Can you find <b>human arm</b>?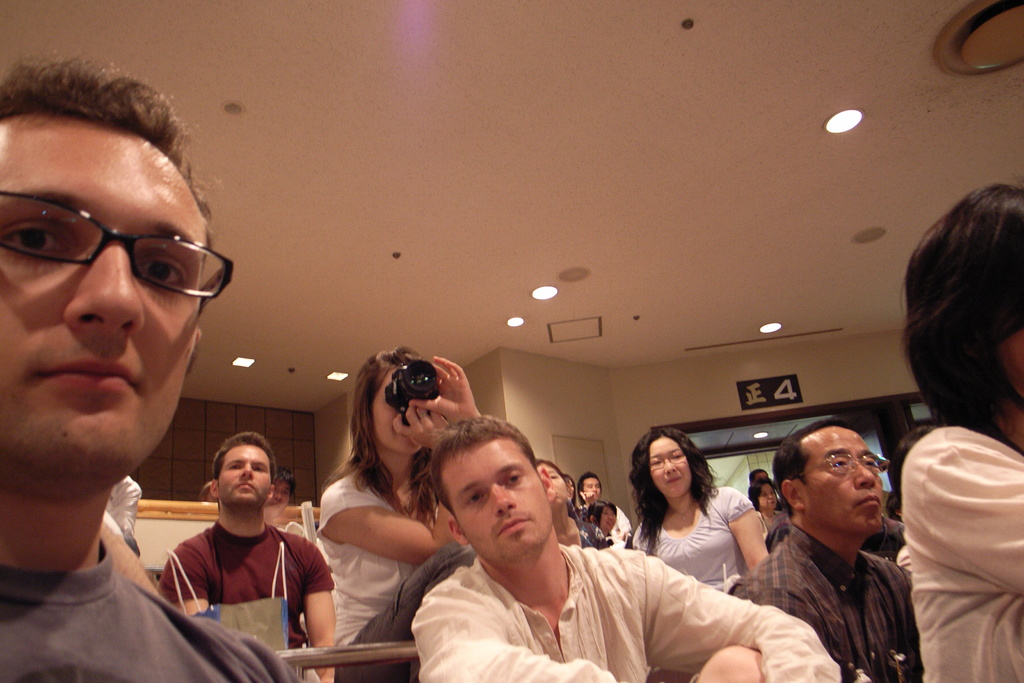
Yes, bounding box: select_region(173, 540, 211, 624).
